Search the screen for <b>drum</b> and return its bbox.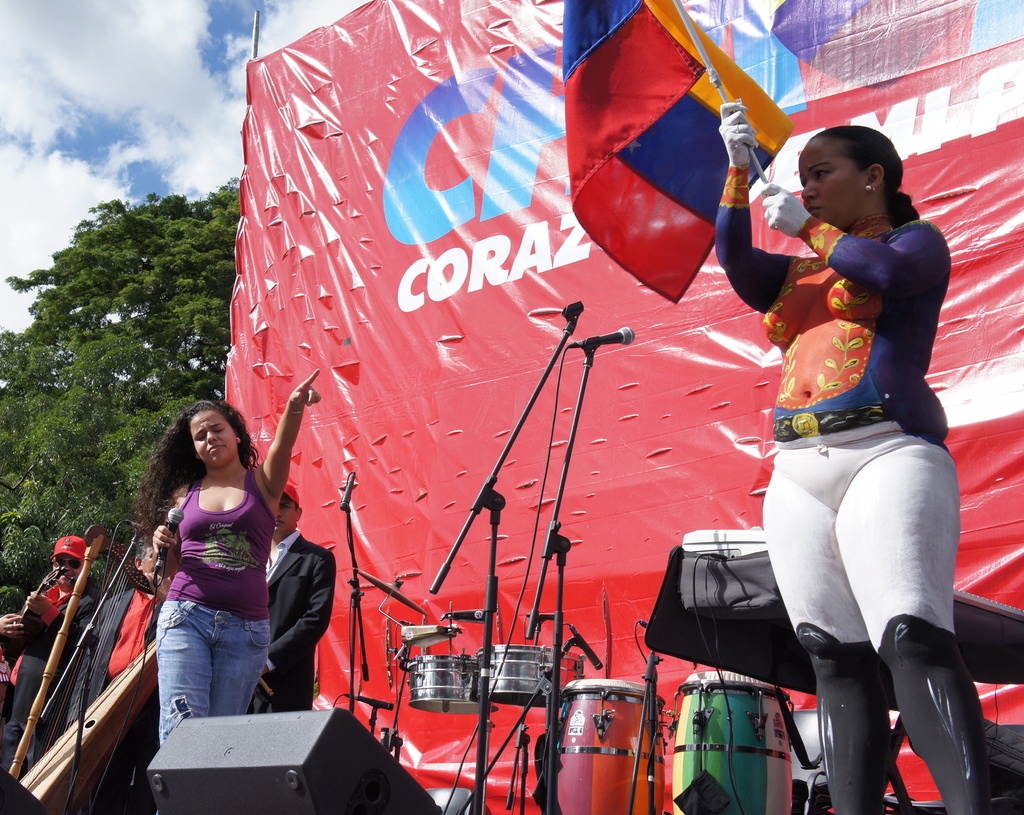
Found: 408:654:498:715.
